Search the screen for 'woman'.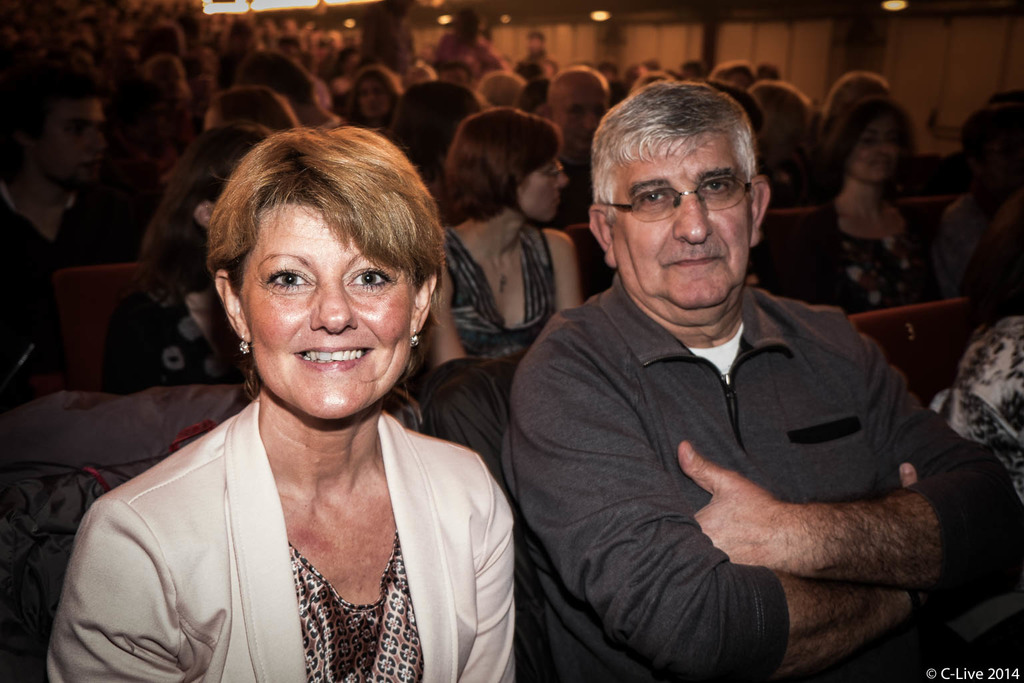
Found at x1=784, y1=97, x2=940, y2=323.
